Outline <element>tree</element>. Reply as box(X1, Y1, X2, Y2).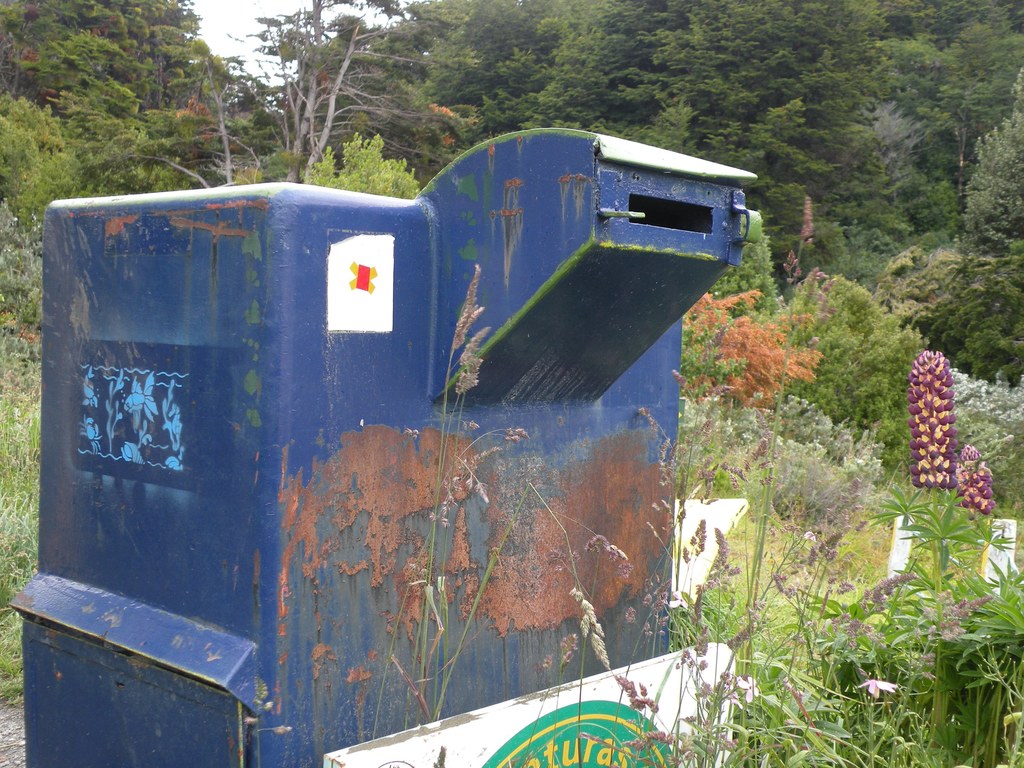
box(726, 410, 884, 594).
